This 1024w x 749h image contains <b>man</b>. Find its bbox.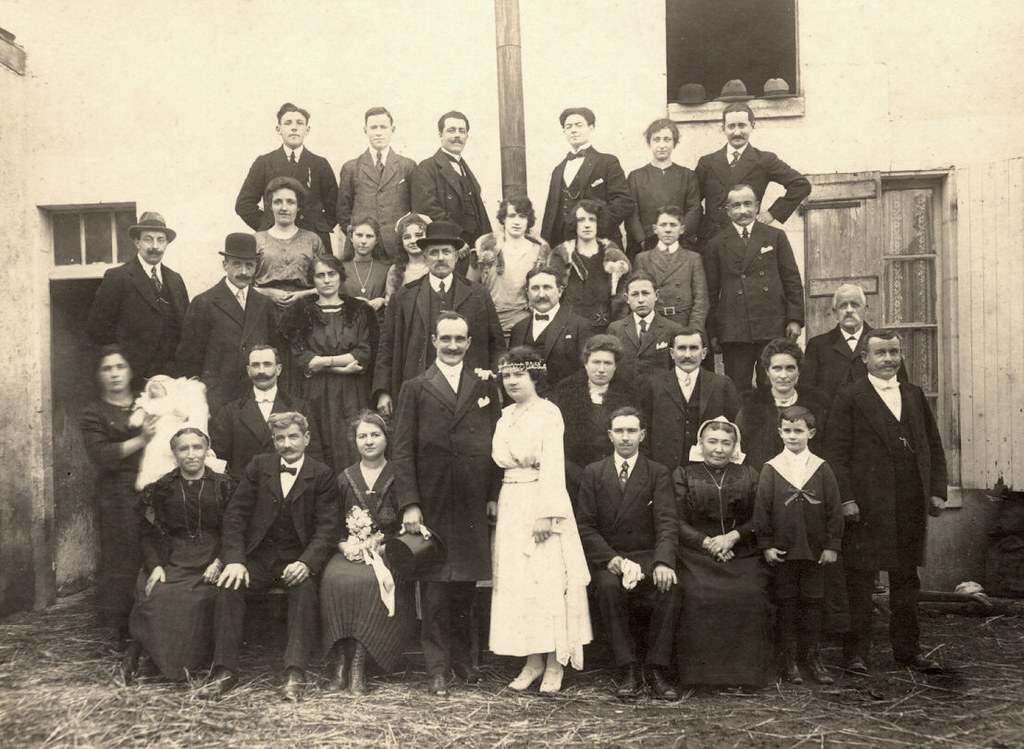
x1=818 y1=329 x2=947 y2=673.
